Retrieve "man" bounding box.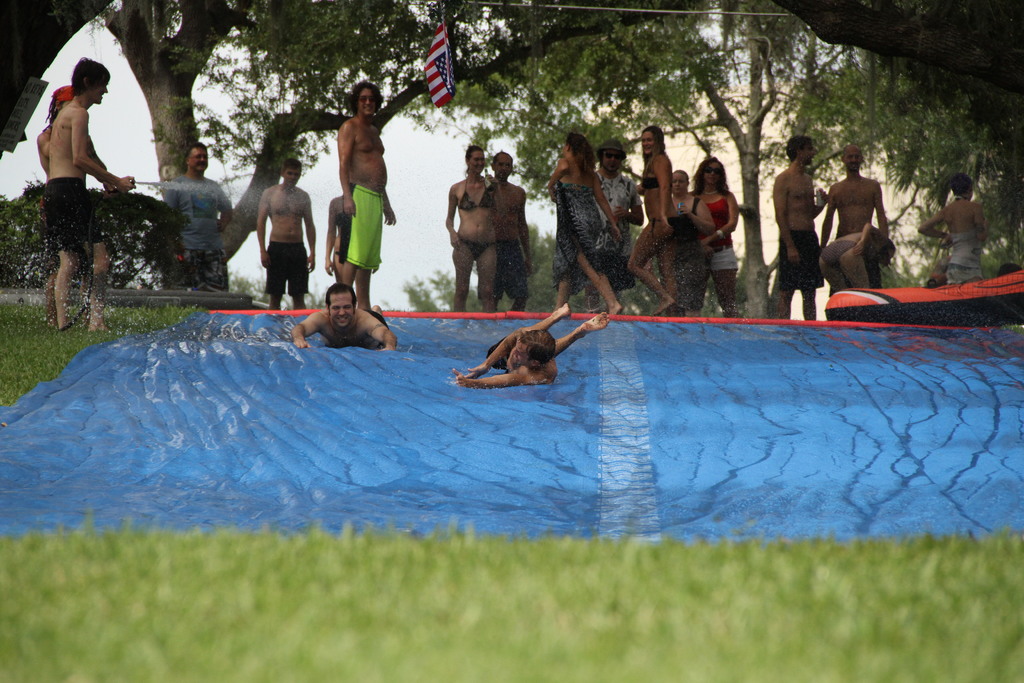
Bounding box: 166 142 236 296.
